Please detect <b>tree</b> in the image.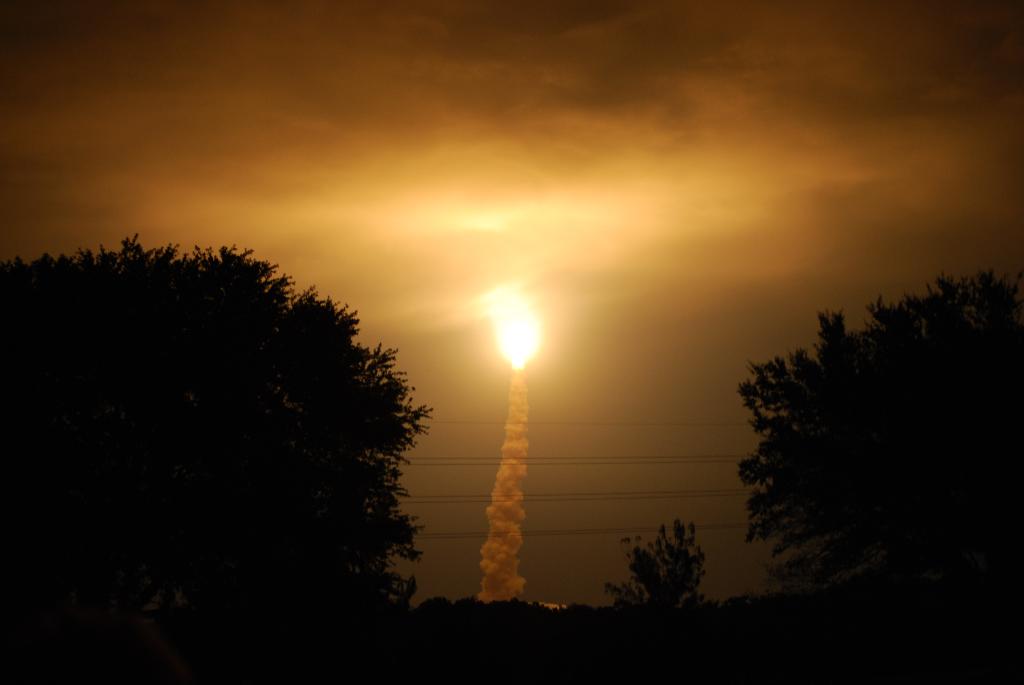
bbox=(737, 287, 1020, 673).
